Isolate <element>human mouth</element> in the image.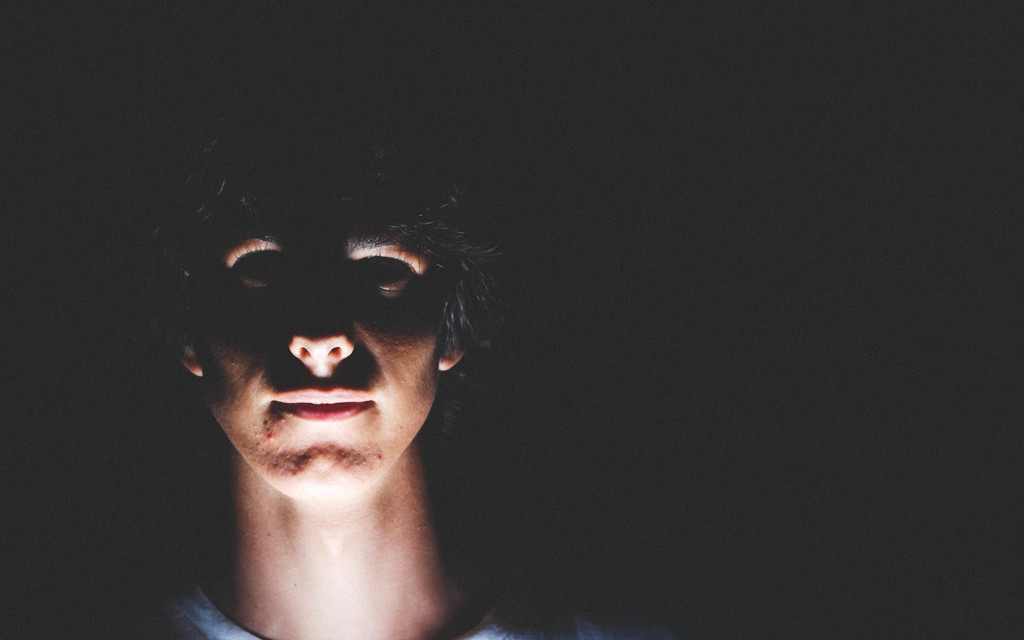
Isolated region: BBox(268, 379, 379, 419).
